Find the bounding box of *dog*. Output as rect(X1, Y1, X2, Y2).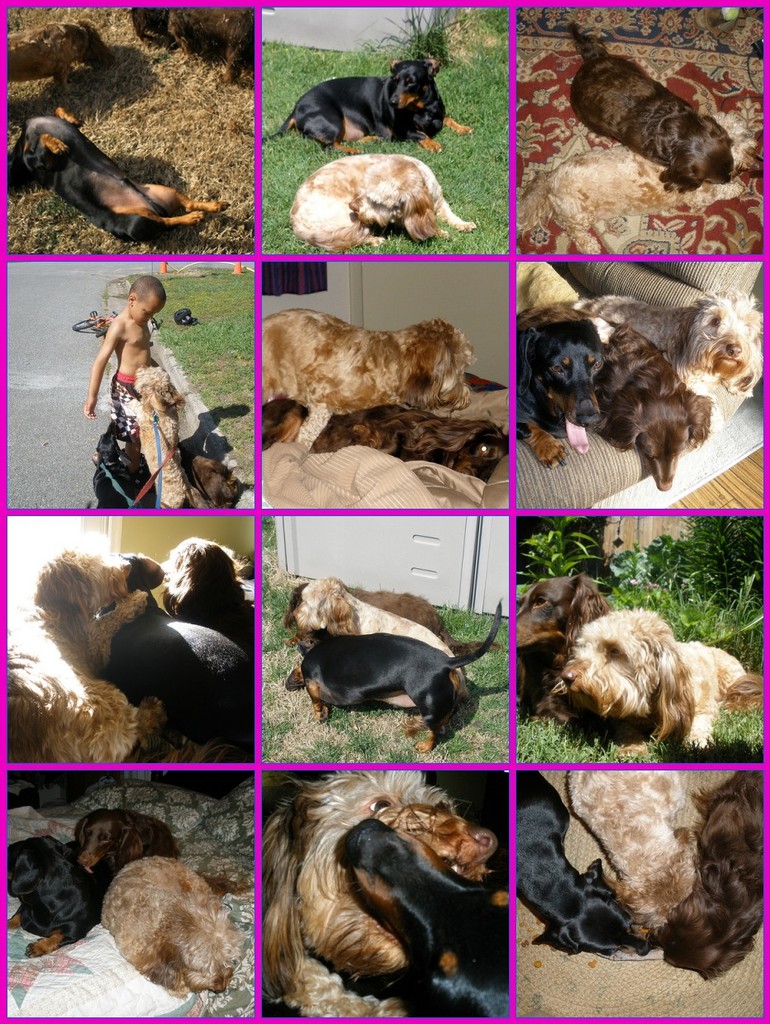
rect(564, 24, 735, 183).
